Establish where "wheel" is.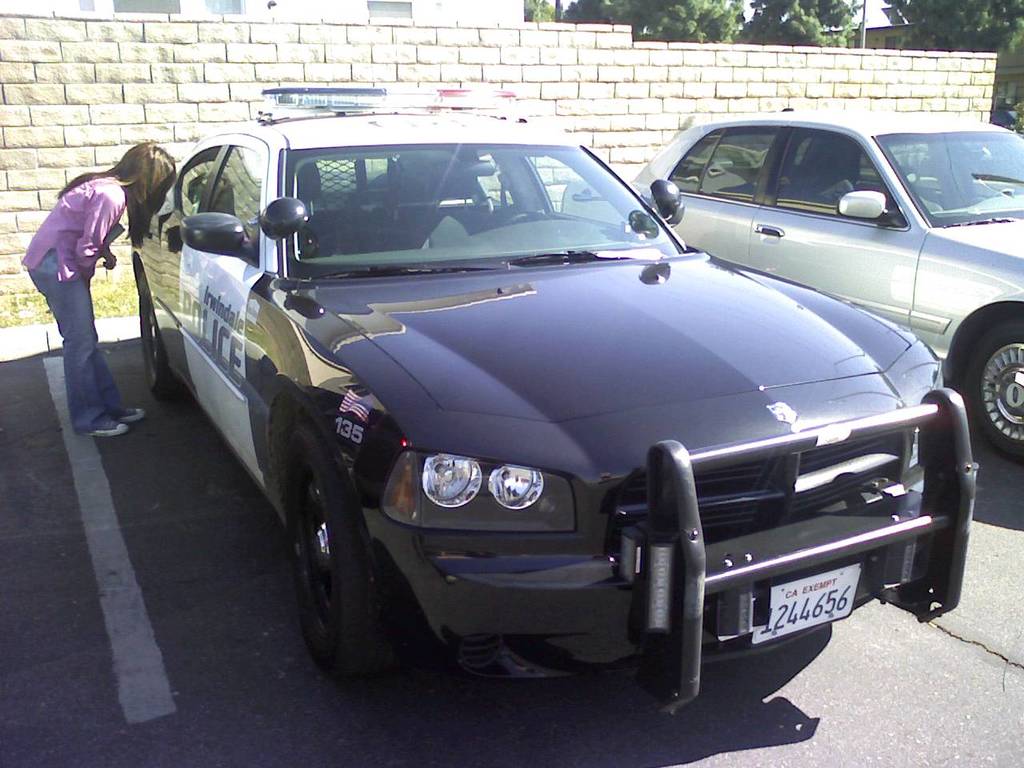
Established at left=497, top=213, right=543, bottom=227.
